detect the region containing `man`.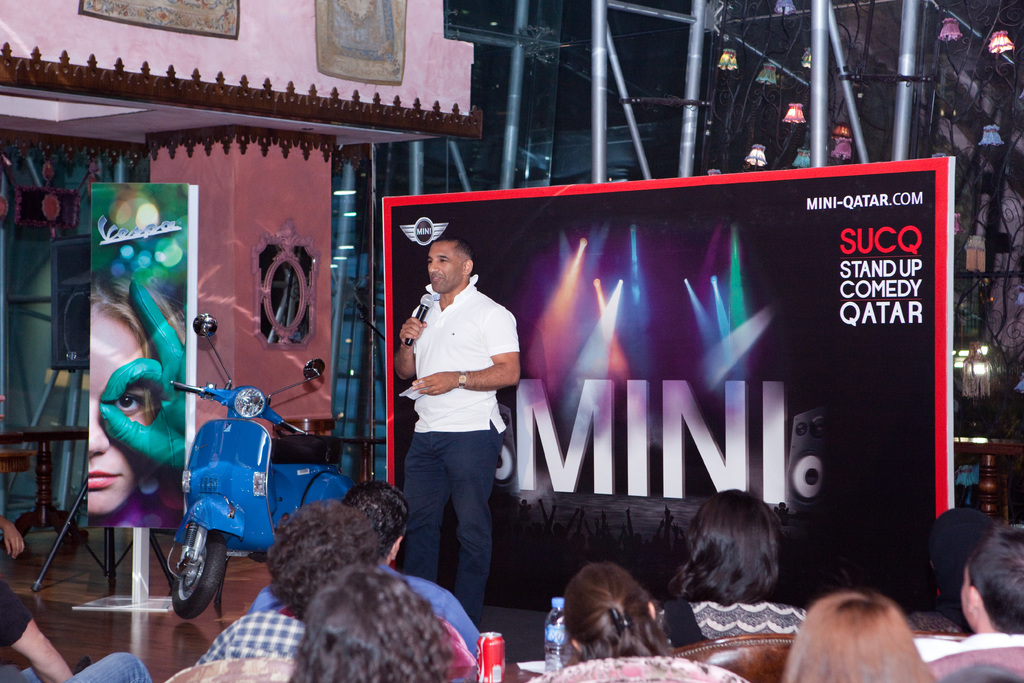
[921, 522, 1023, 682].
